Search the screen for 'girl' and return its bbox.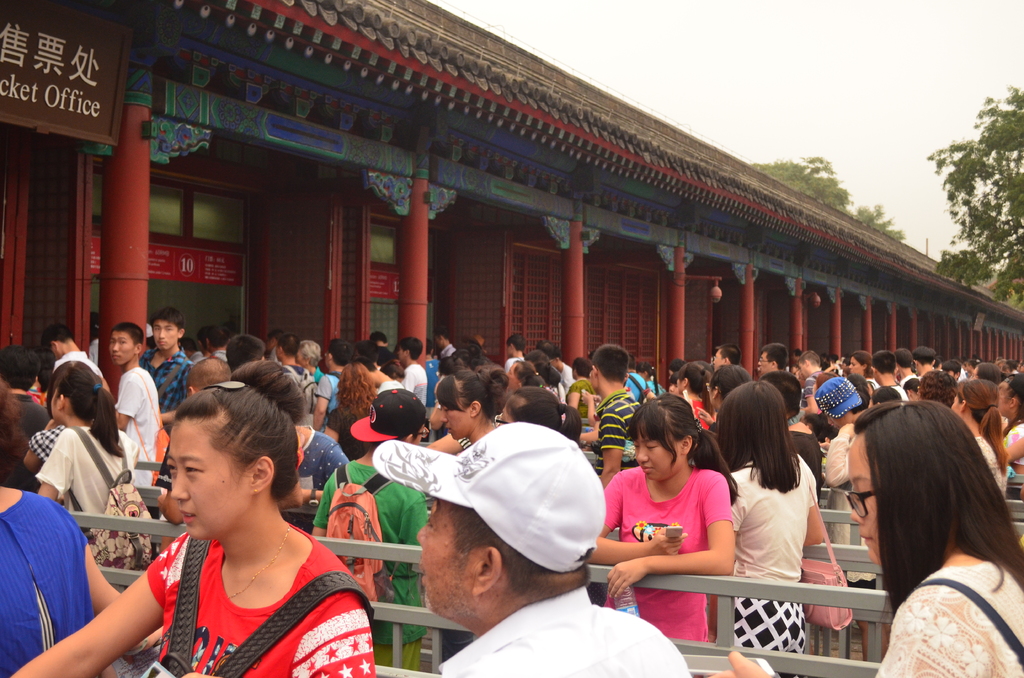
Found: <region>16, 372, 380, 677</region>.
